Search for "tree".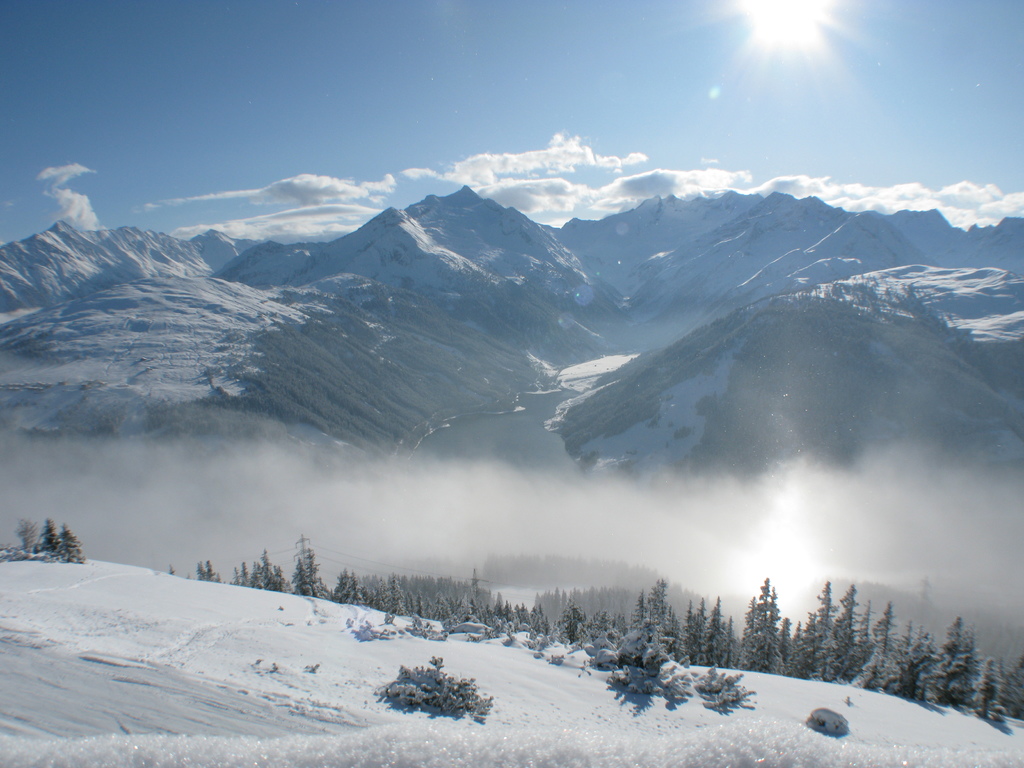
Found at bbox=[172, 569, 178, 580].
